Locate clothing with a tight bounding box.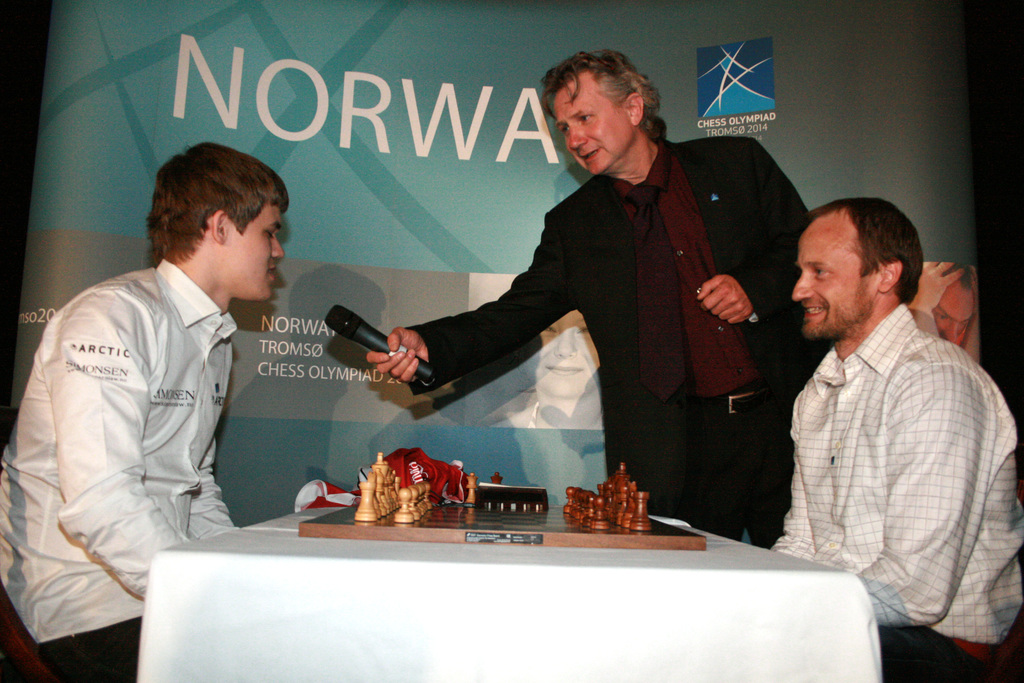
bbox=(410, 136, 806, 549).
